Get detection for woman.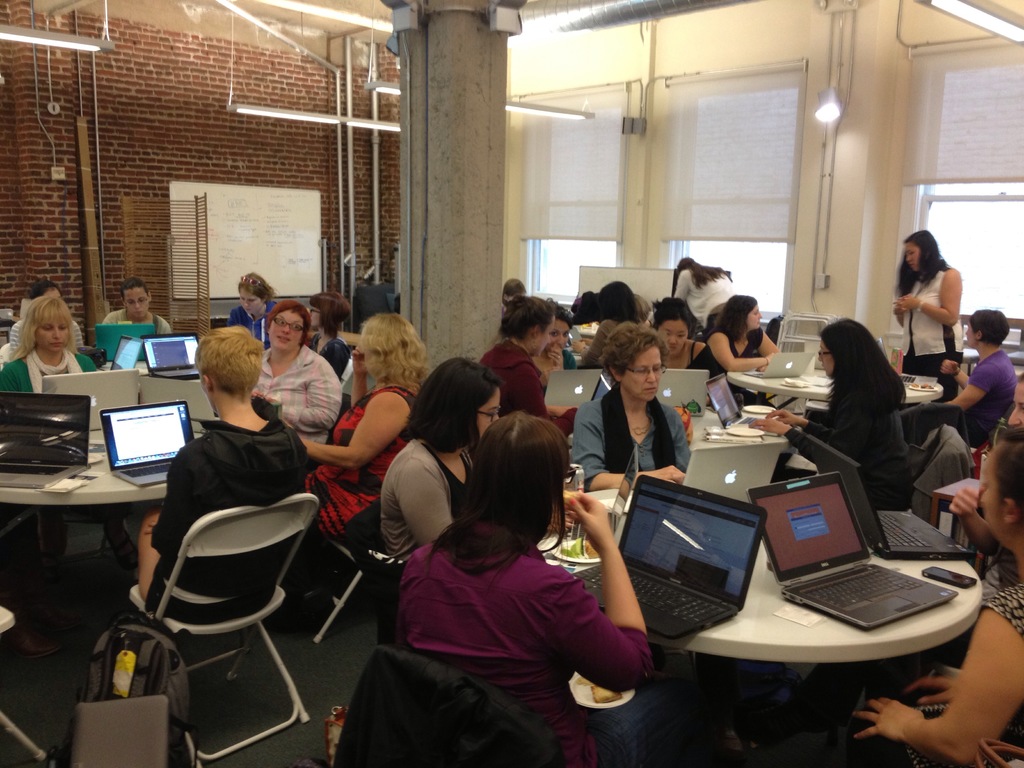
Detection: detection(724, 424, 1023, 767).
